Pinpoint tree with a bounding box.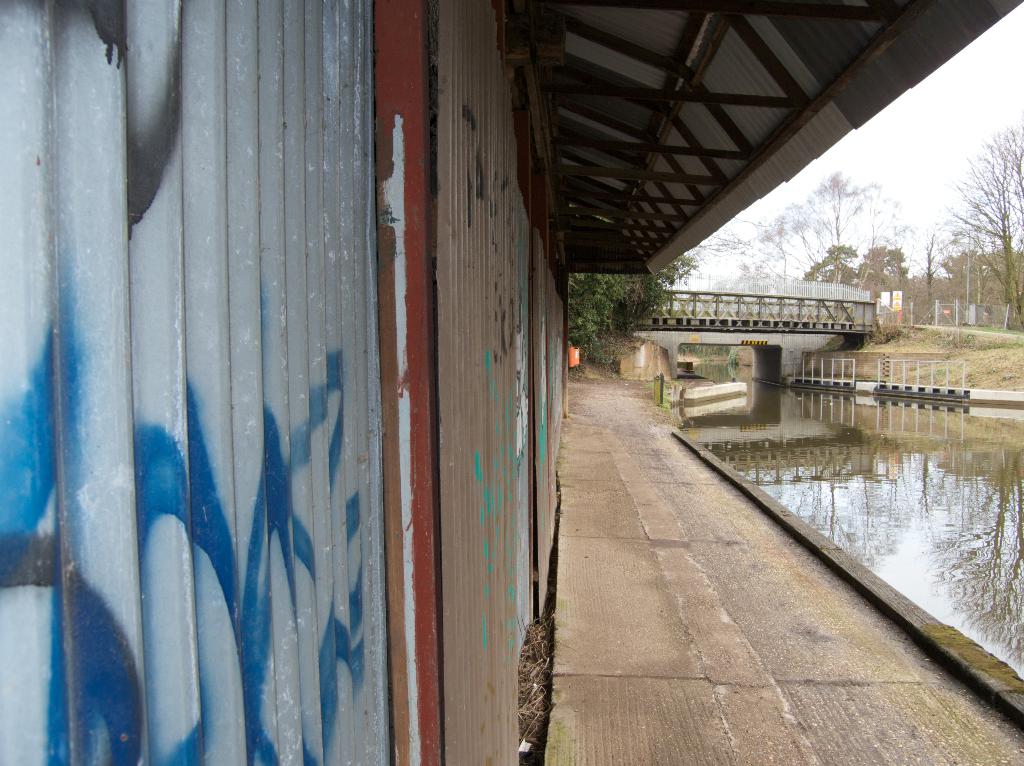
(left=861, top=233, right=908, bottom=291).
